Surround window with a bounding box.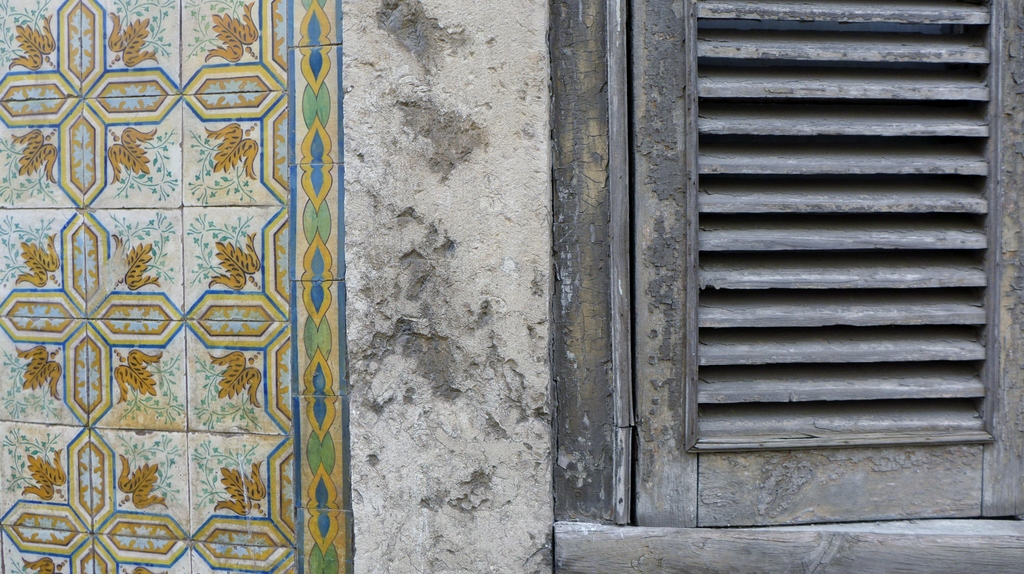
rect(615, 0, 1023, 470).
